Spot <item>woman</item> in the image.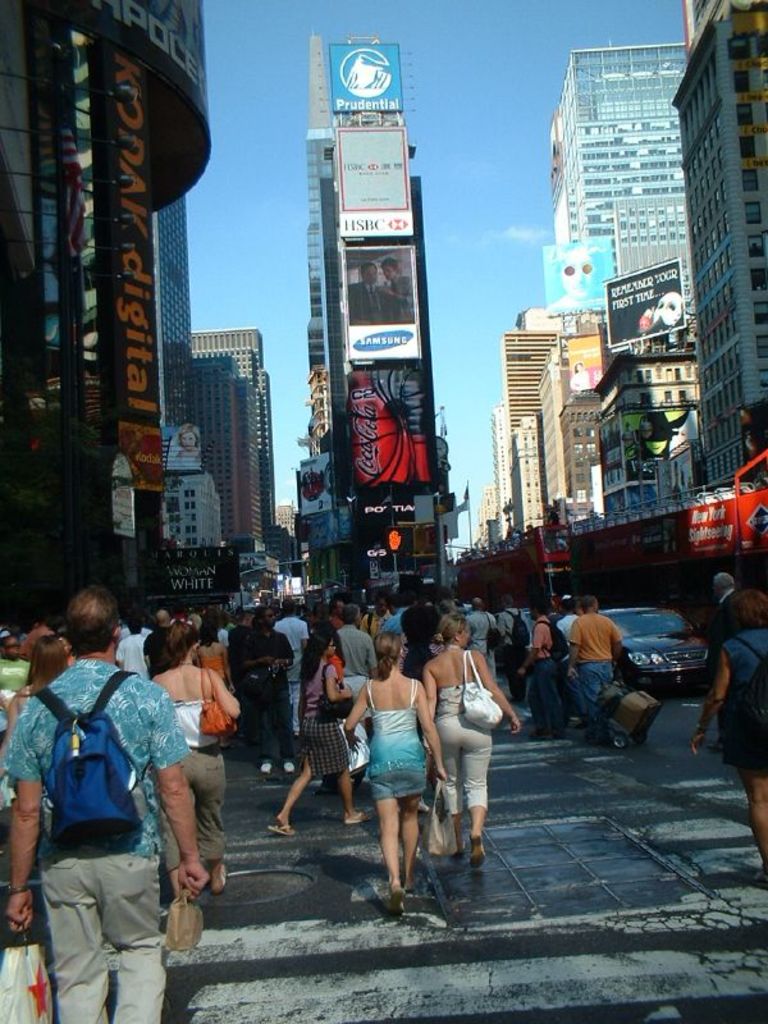
<item>woman</item> found at bbox=(274, 623, 369, 844).
